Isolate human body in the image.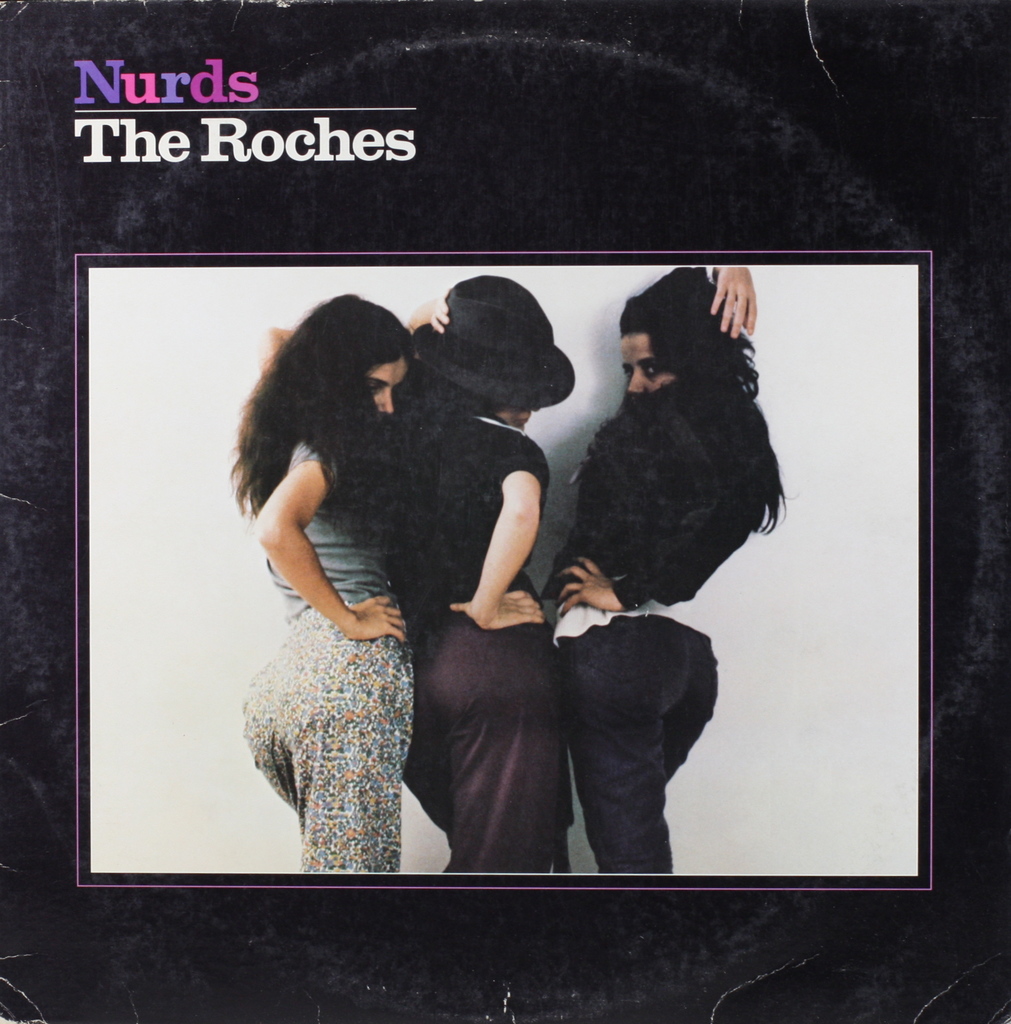
Isolated region: BBox(377, 274, 561, 870).
